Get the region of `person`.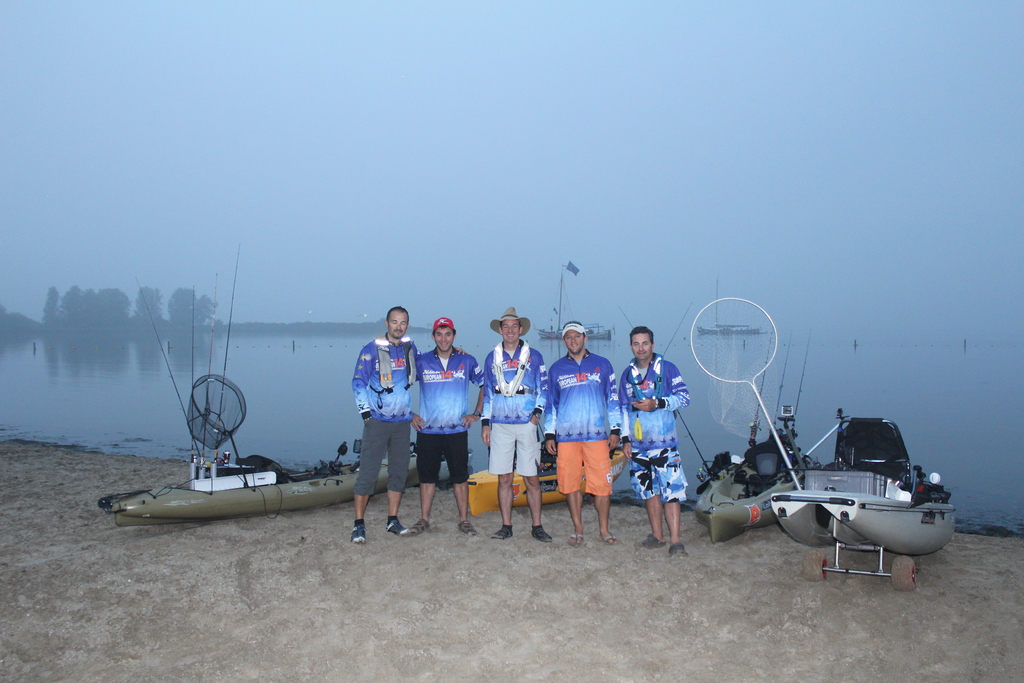
[left=542, top=320, right=617, bottom=542].
